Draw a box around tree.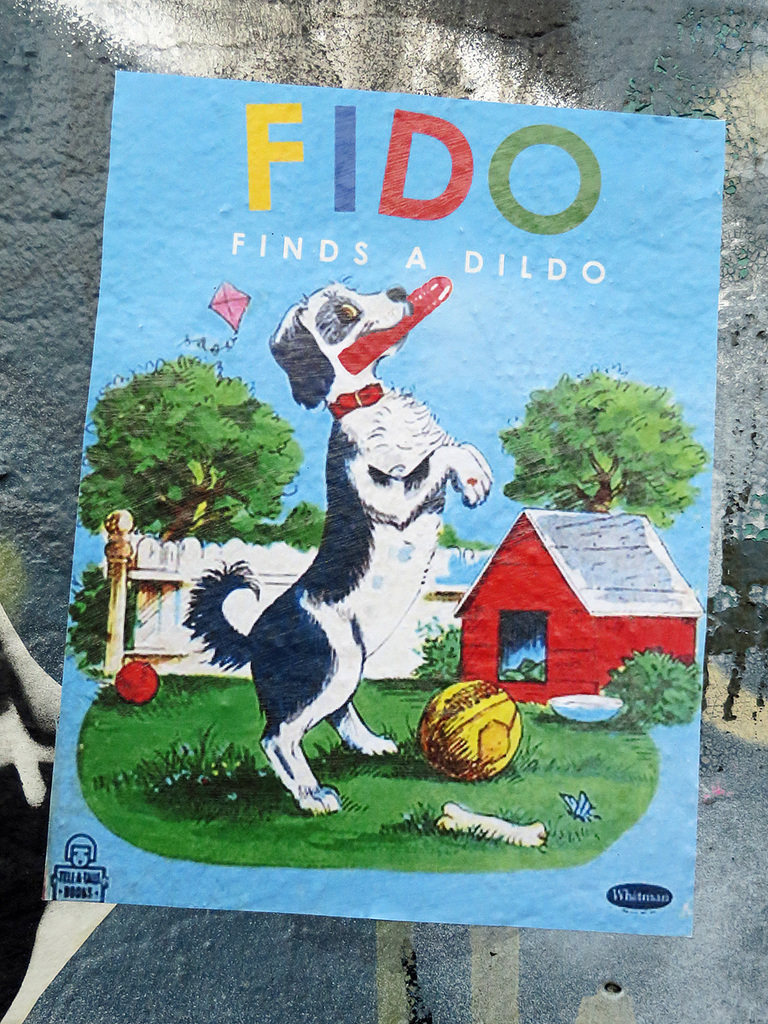
66 335 330 655.
